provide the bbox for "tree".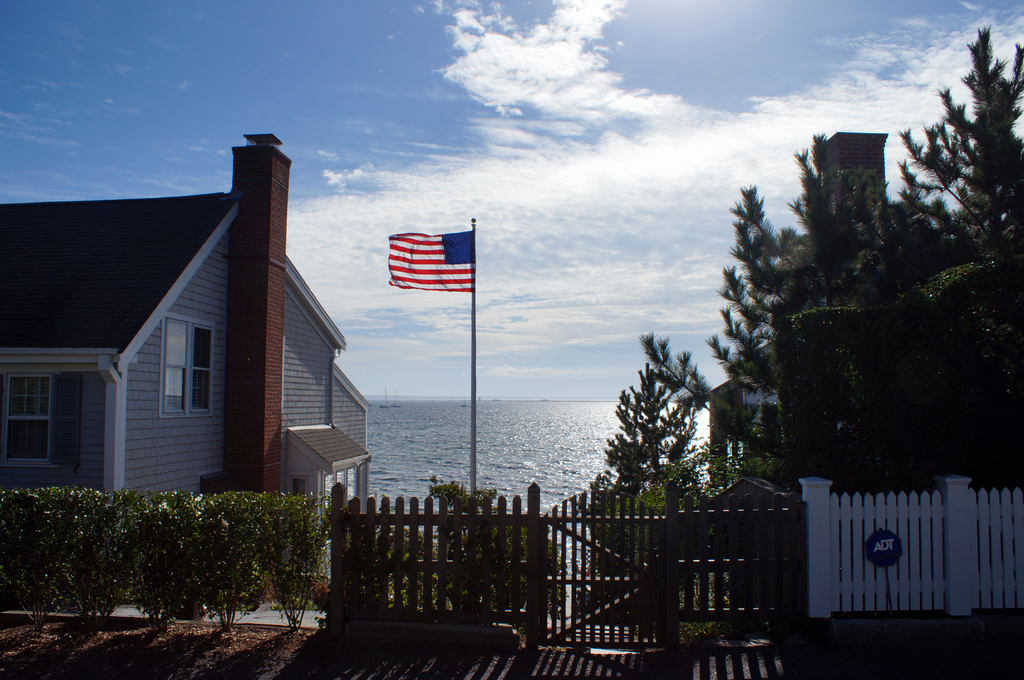
640:16:1023:469.
